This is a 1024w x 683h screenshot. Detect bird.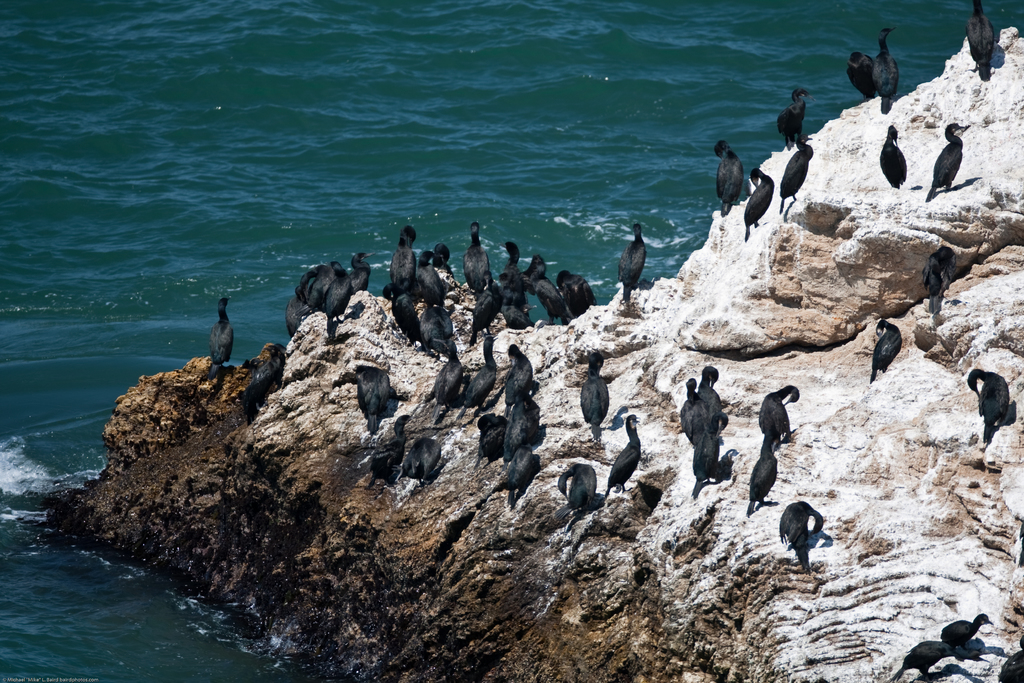
758:384:803:446.
